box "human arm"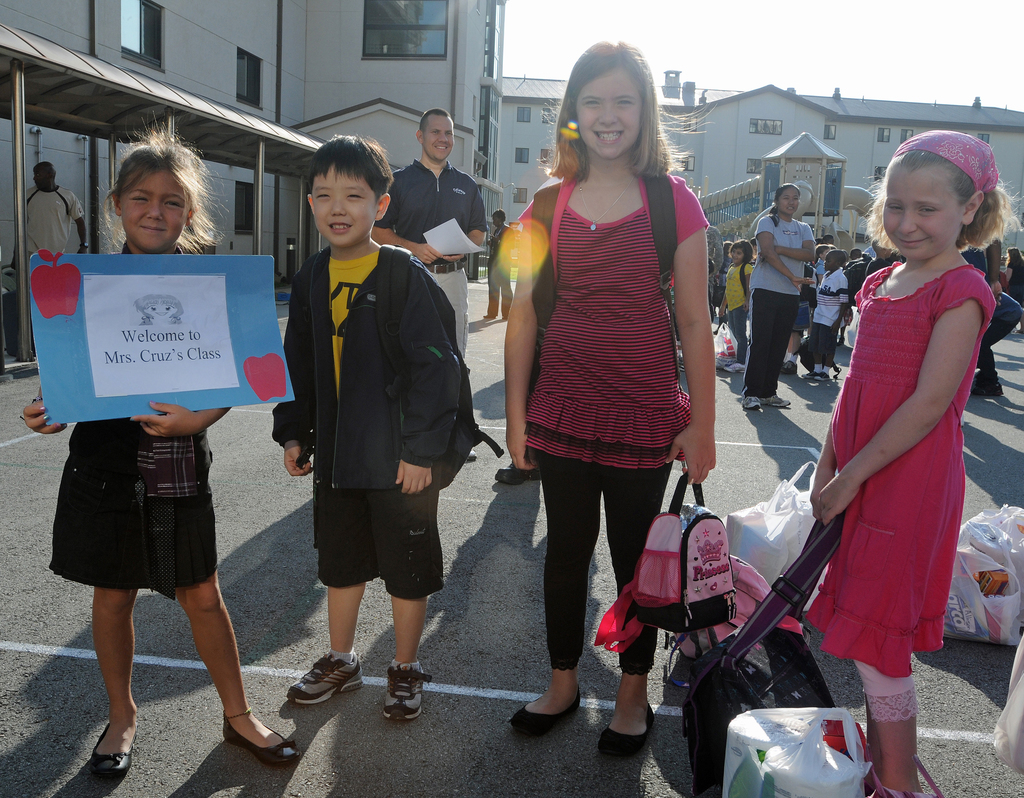
l=442, t=181, r=484, b=265
